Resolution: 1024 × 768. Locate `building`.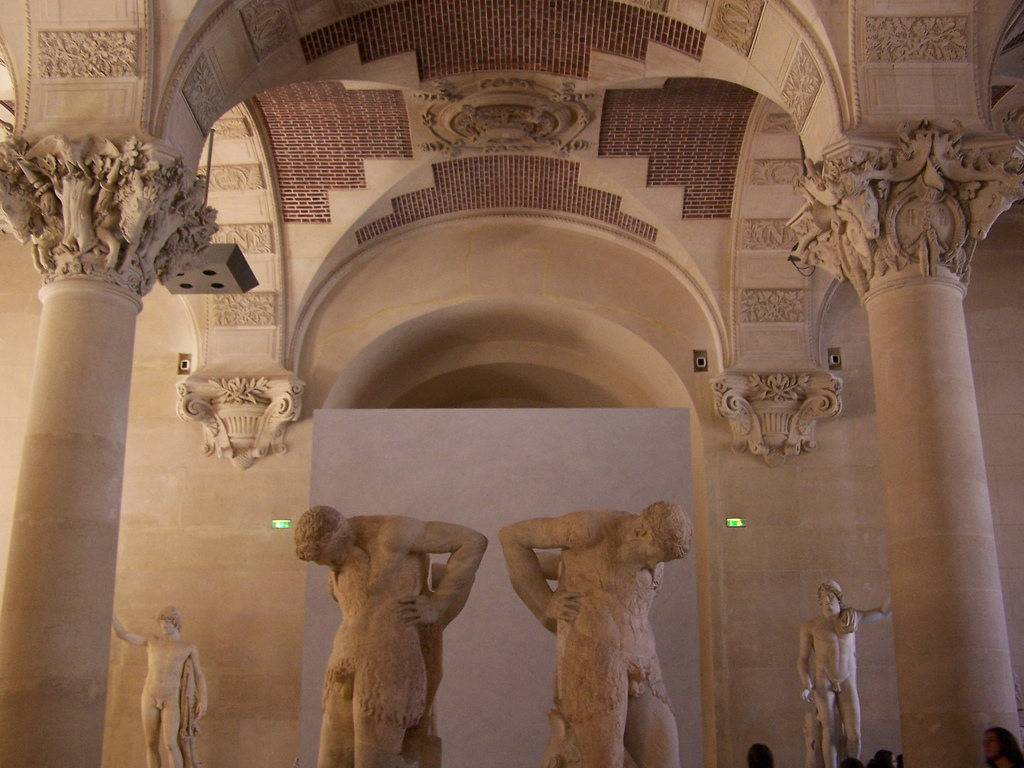
x1=0, y1=0, x2=1023, y2=767.
